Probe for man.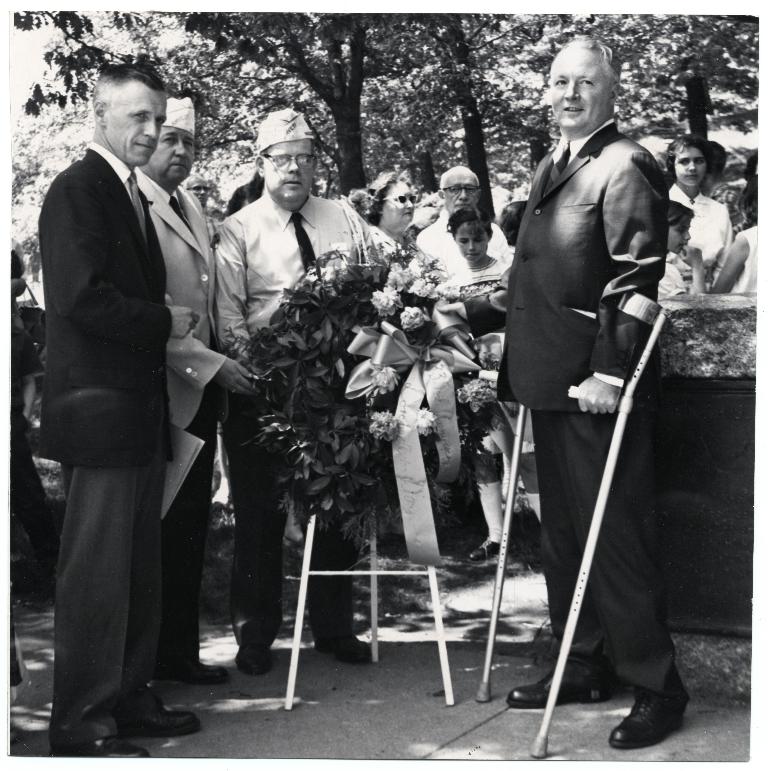
Probe result: Rect(220, 111, 408, 693).
